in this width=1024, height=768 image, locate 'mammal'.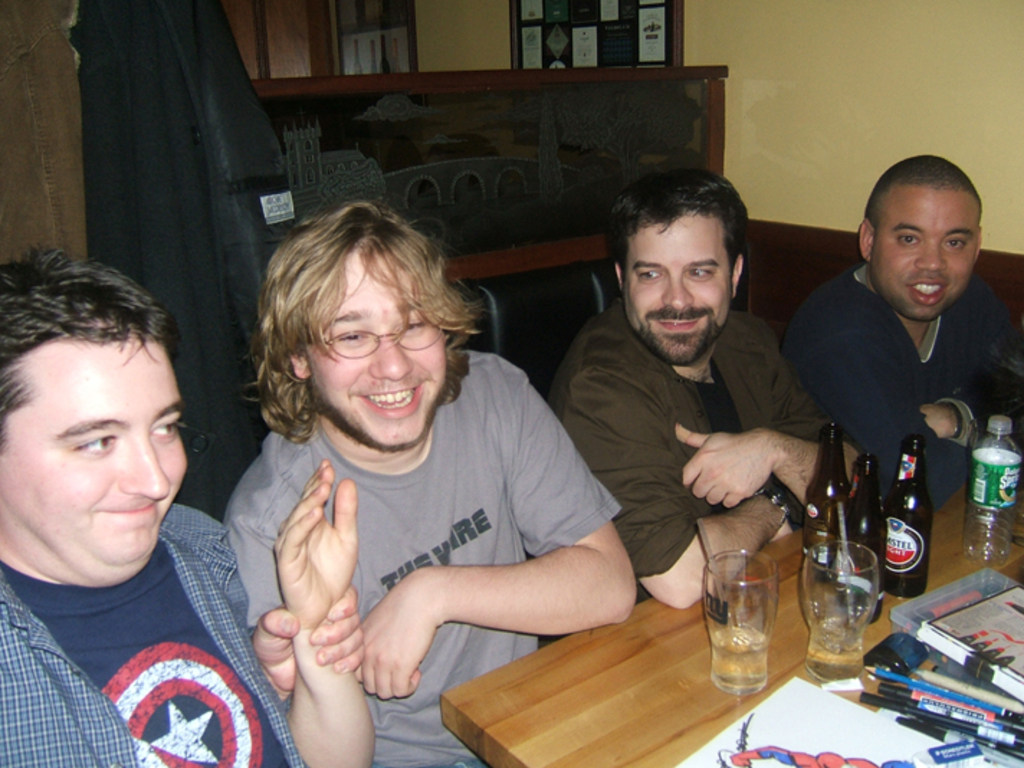
Bounding box: 559 174 863 613.
